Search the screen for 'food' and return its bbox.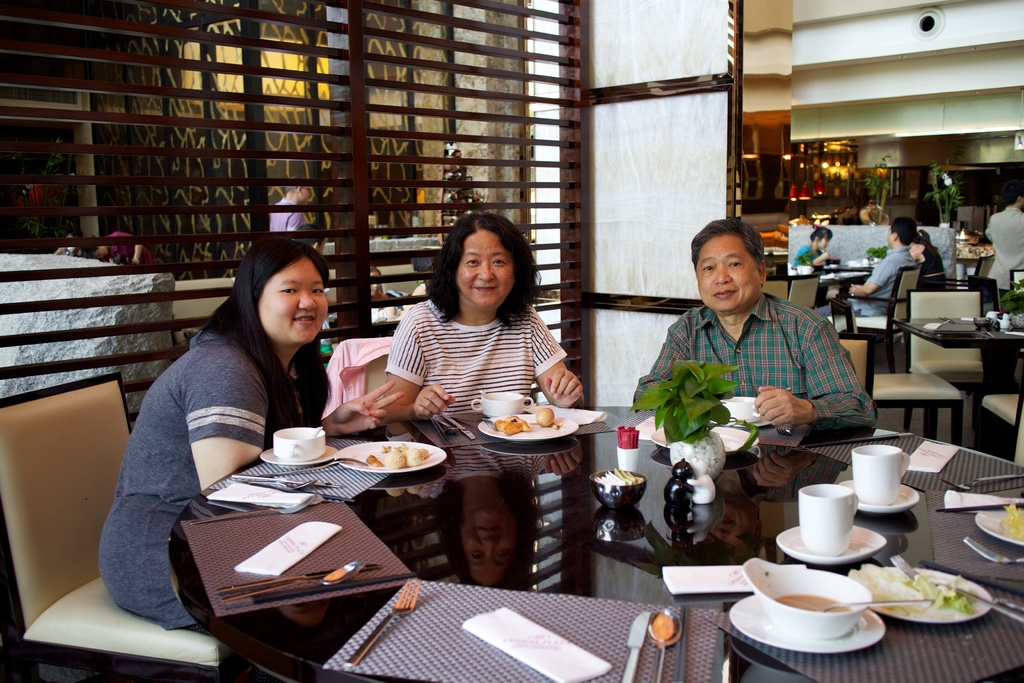
Found: box=[387, 447, 410, 471].
